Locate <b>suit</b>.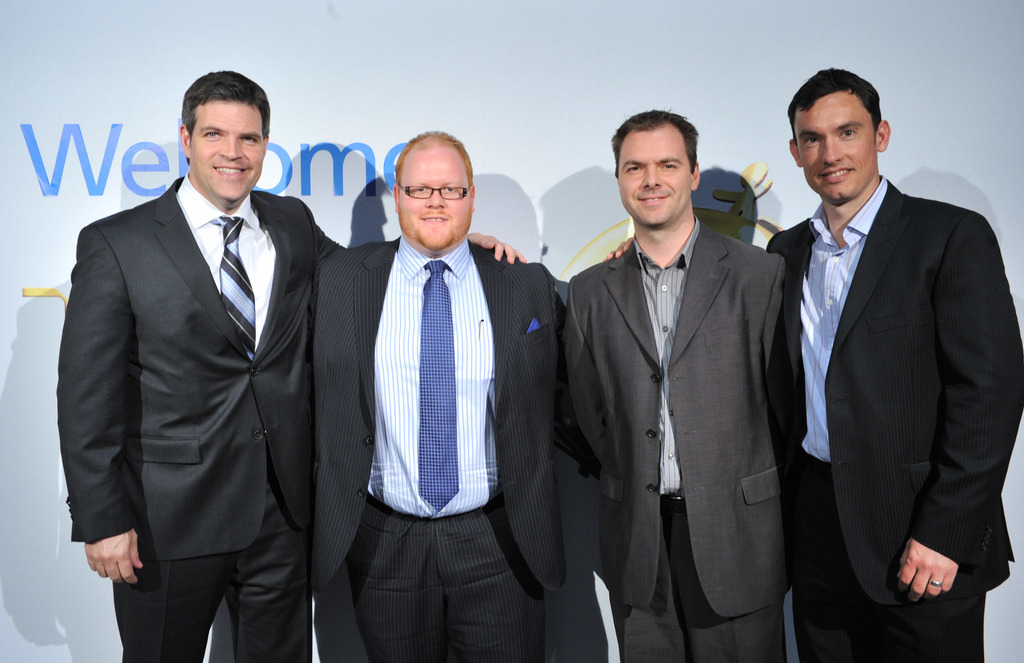
Bounding box: bbox=[768, 177, 1023, 662].
